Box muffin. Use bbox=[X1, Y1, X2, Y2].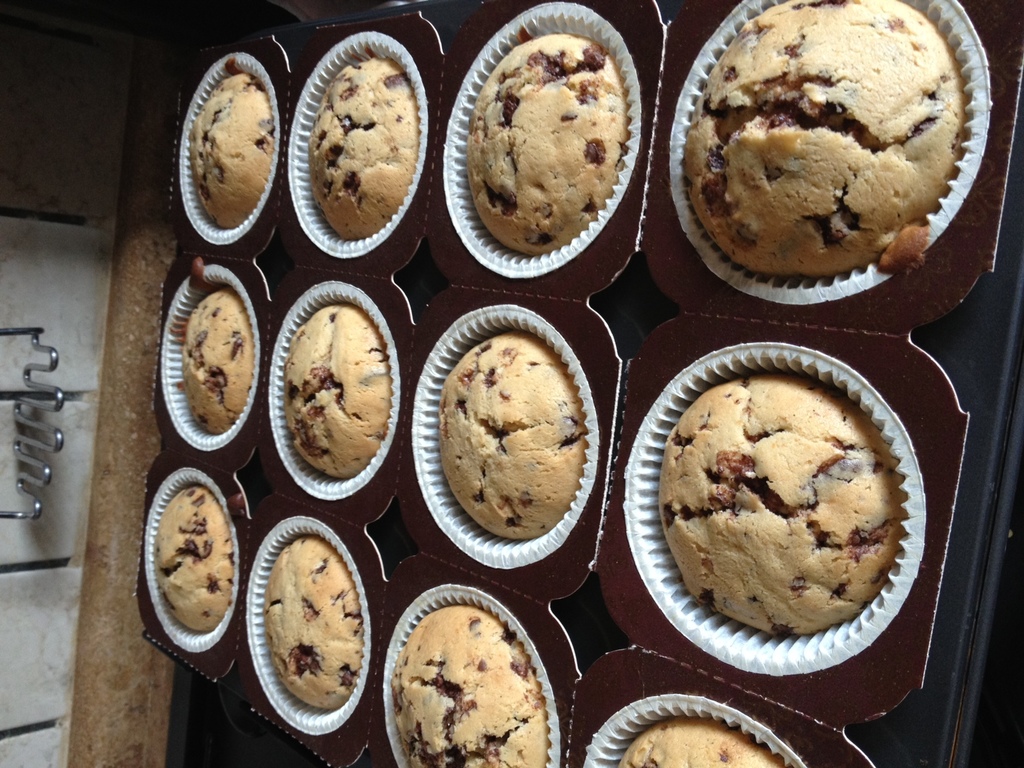
bbox=[175, 45, 283, 246].
